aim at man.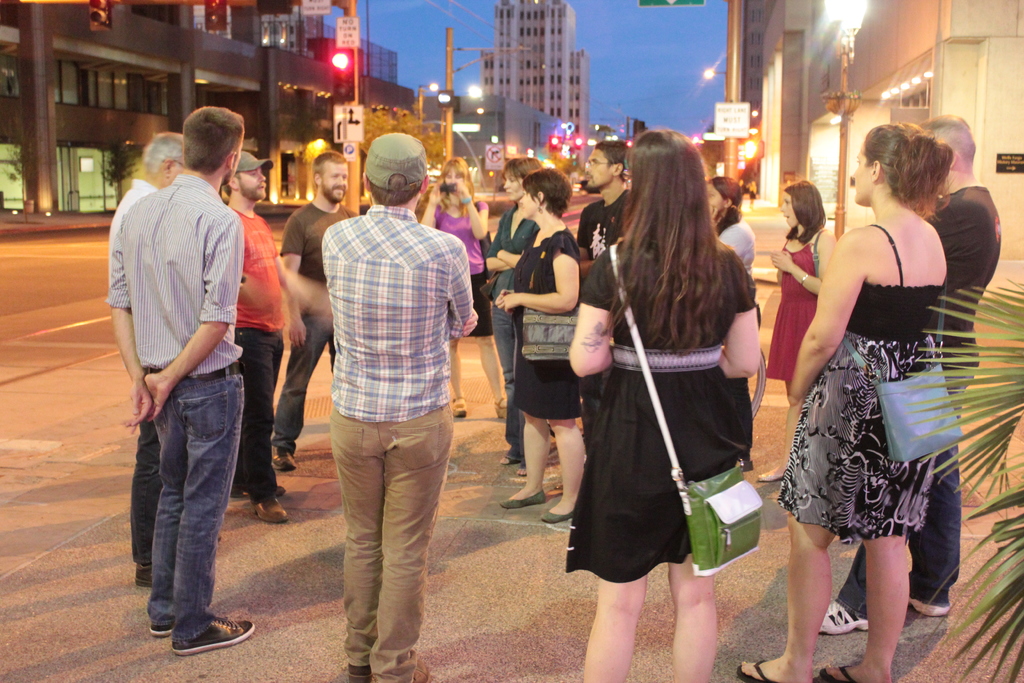
Aimed at crop(107, 129, 184, 233).
